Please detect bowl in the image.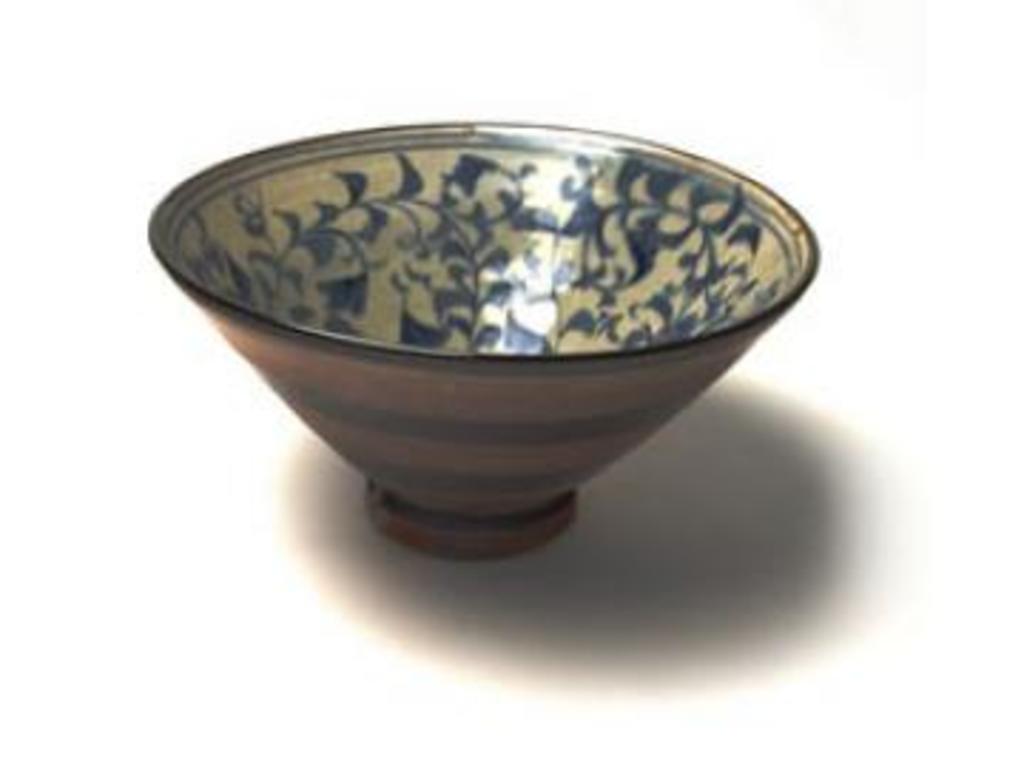
(145, 119, 822, 518).
